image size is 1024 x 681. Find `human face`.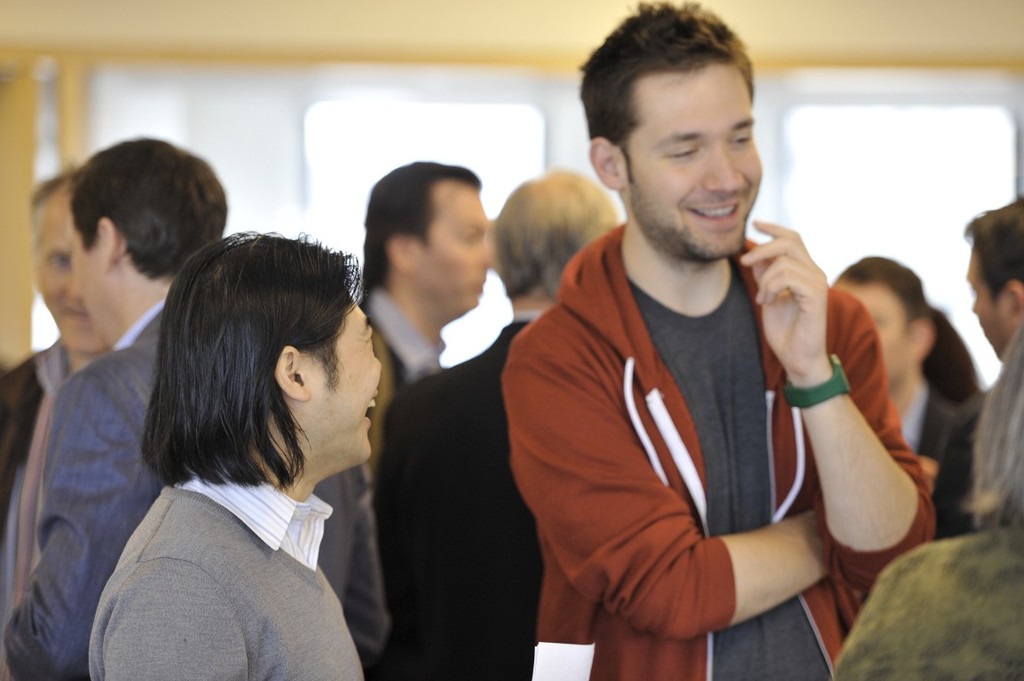
BBox(834, 280, 907, 392).
